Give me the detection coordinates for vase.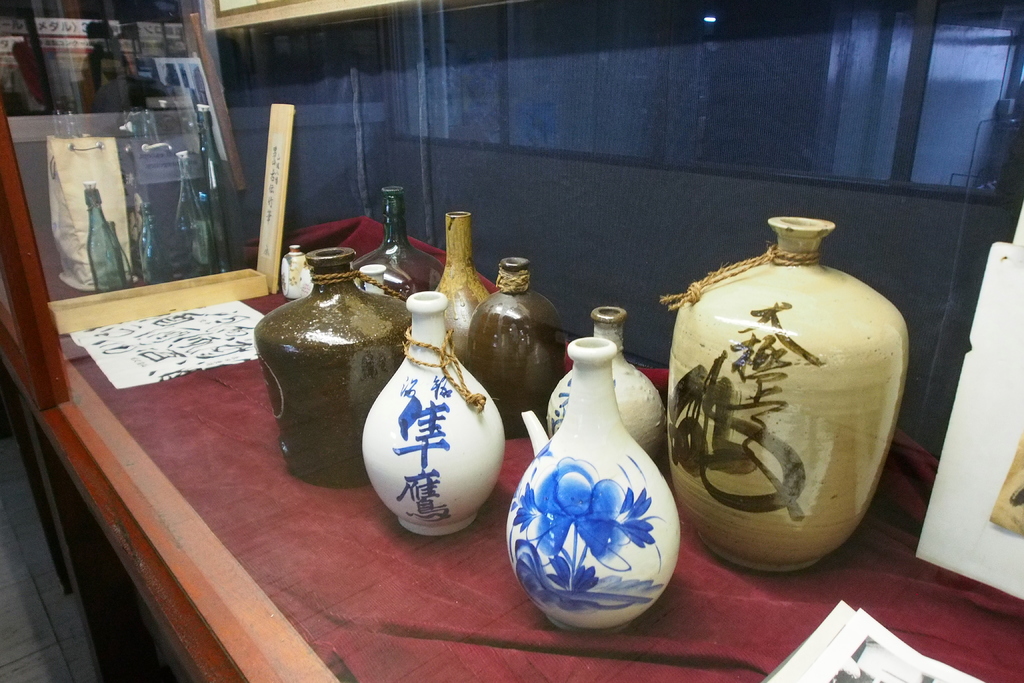
356, 262, 388, 295.
